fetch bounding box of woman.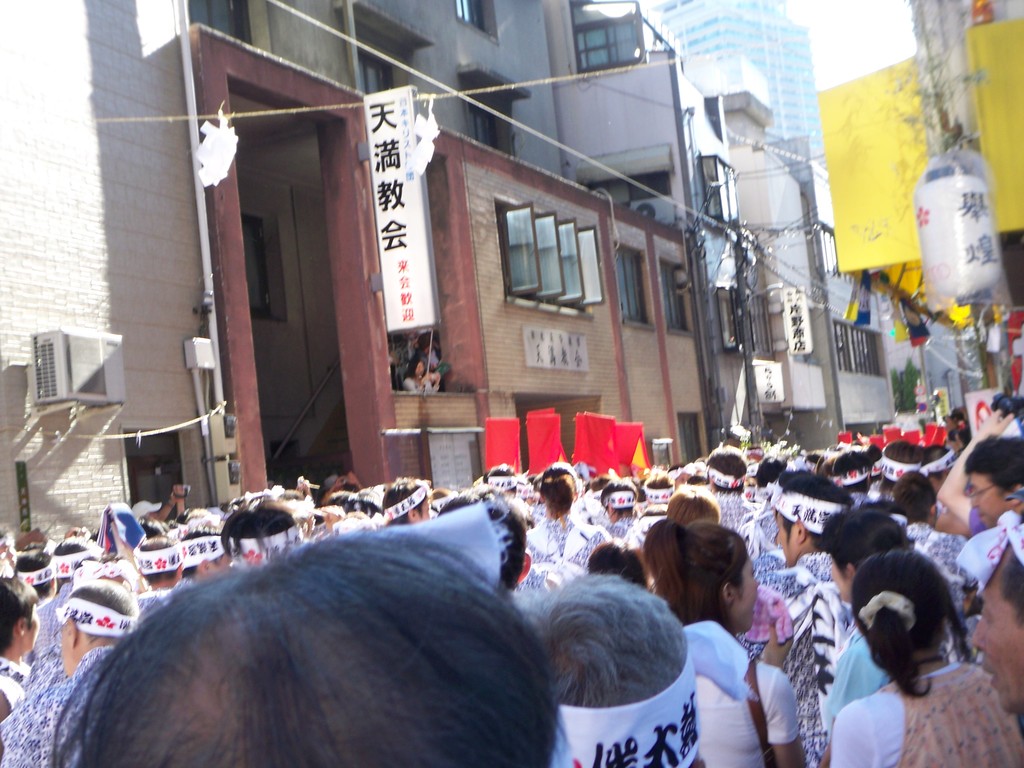
Bbox: {"left": 0, "top": 582, "right": 170, "bottom": 767}.
